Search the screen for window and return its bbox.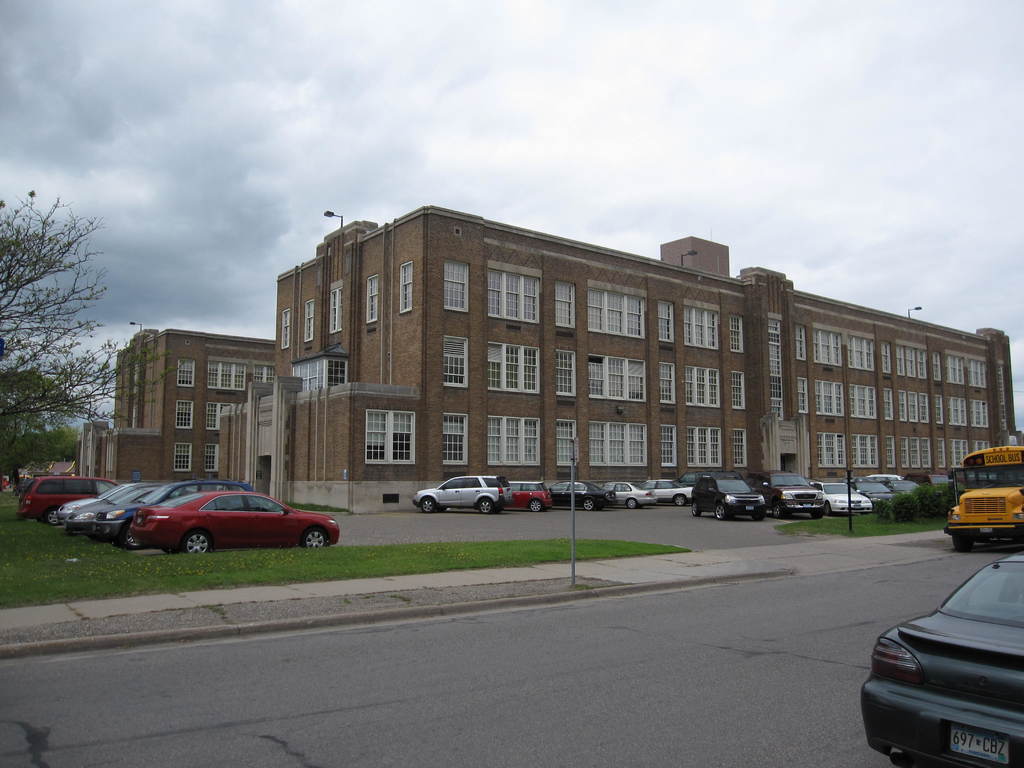
Found: locate(179, 358, 196, 386).
